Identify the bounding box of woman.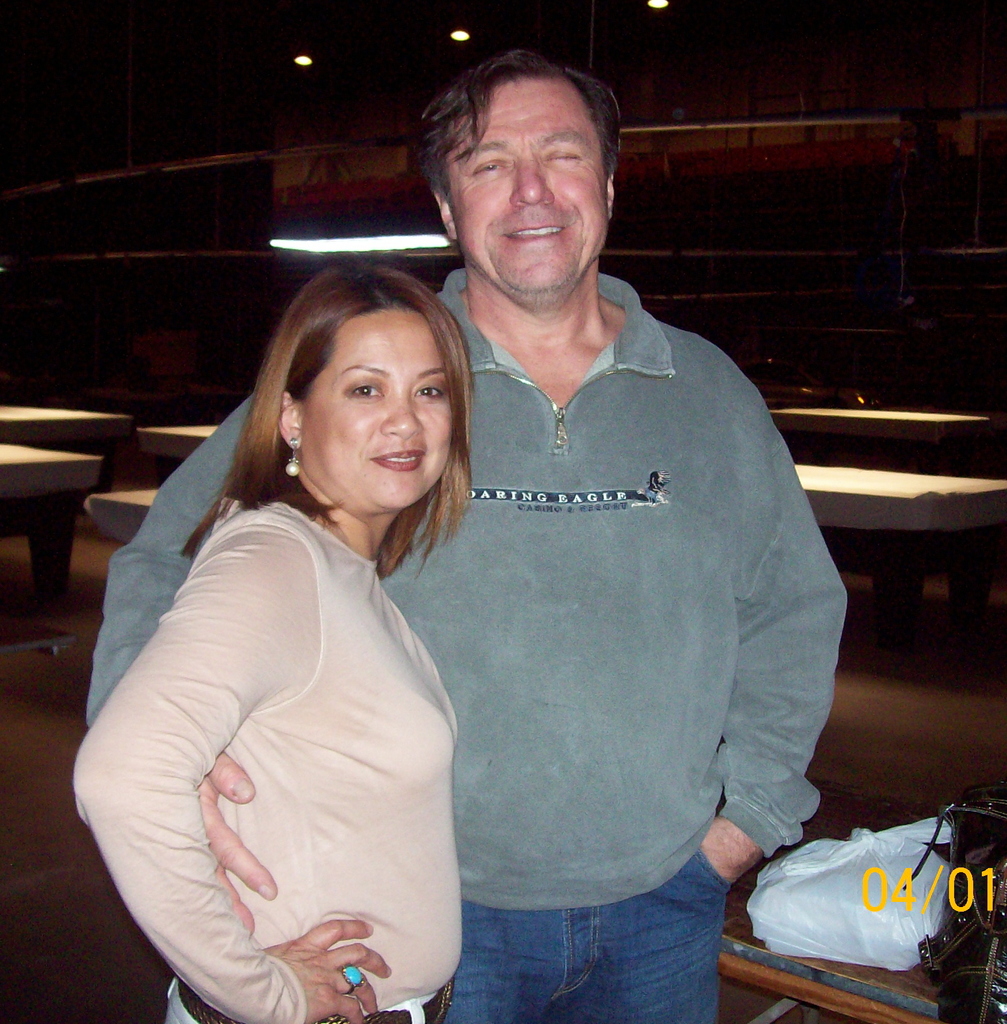
detection(111, 247, 489, 1023).
